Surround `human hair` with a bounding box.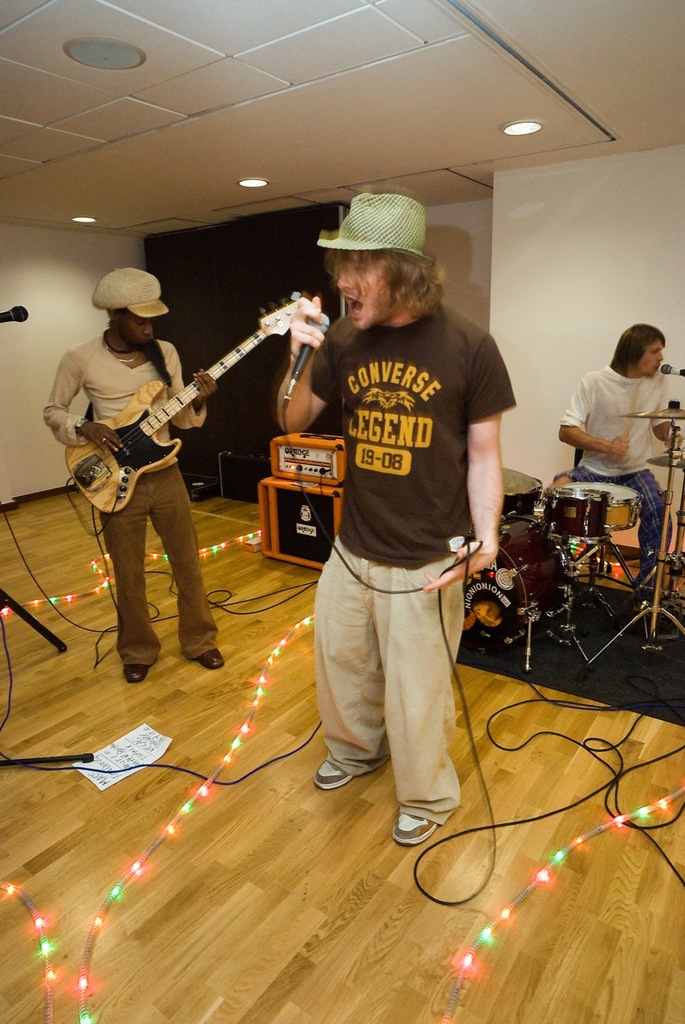
(left=316, top=250, right=458, bottom=307).
